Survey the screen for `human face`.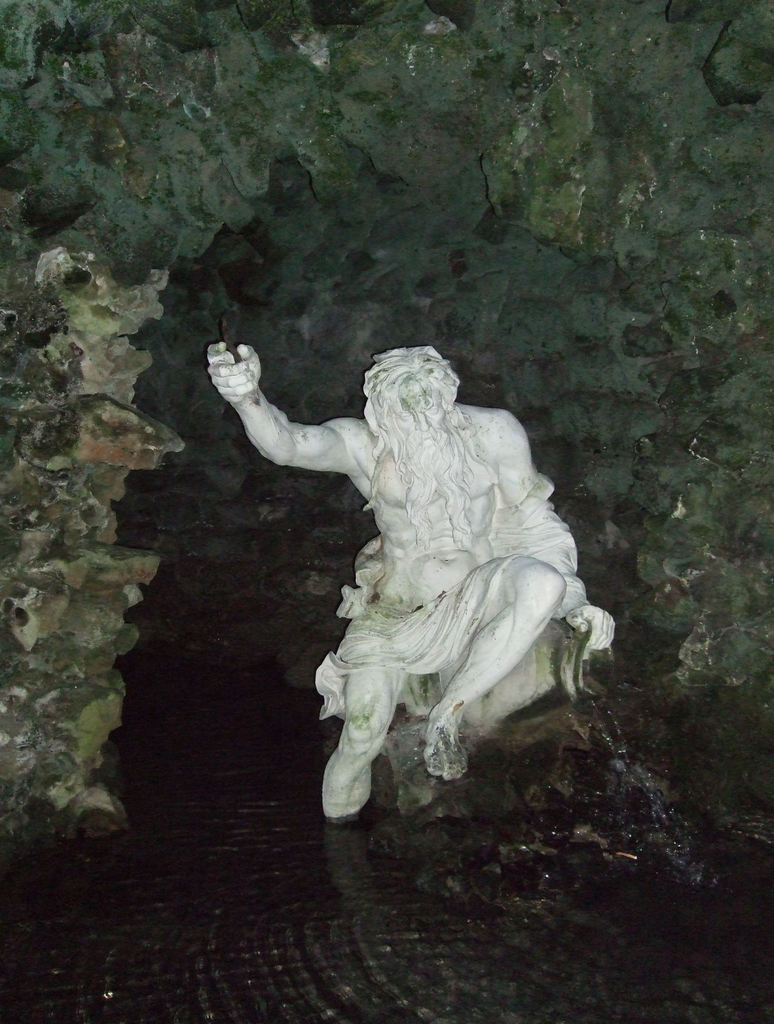
Survey found: (393,387,455,462).
